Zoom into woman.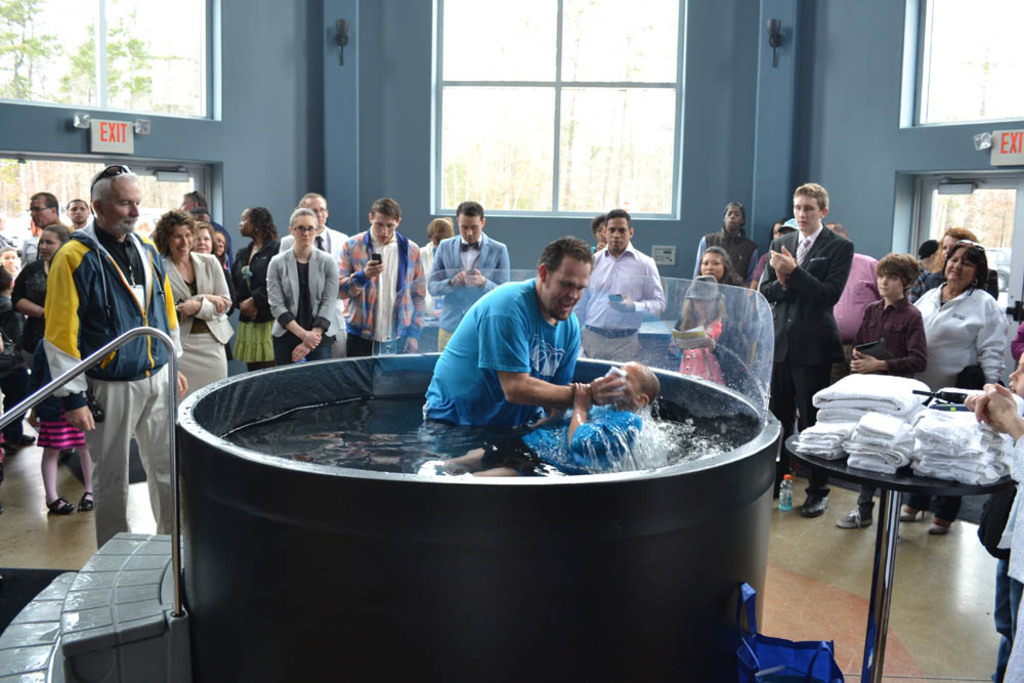
Zoom target: (903, 226, 985, 319).
